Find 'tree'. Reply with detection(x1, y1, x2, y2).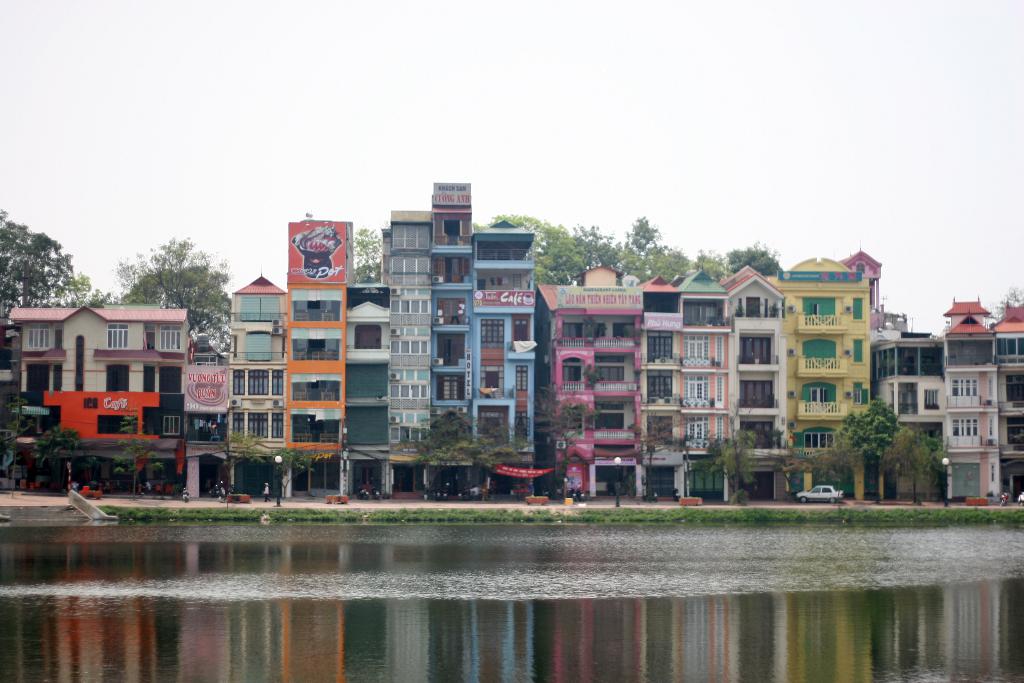
detection(686, 417, 764, 510).
